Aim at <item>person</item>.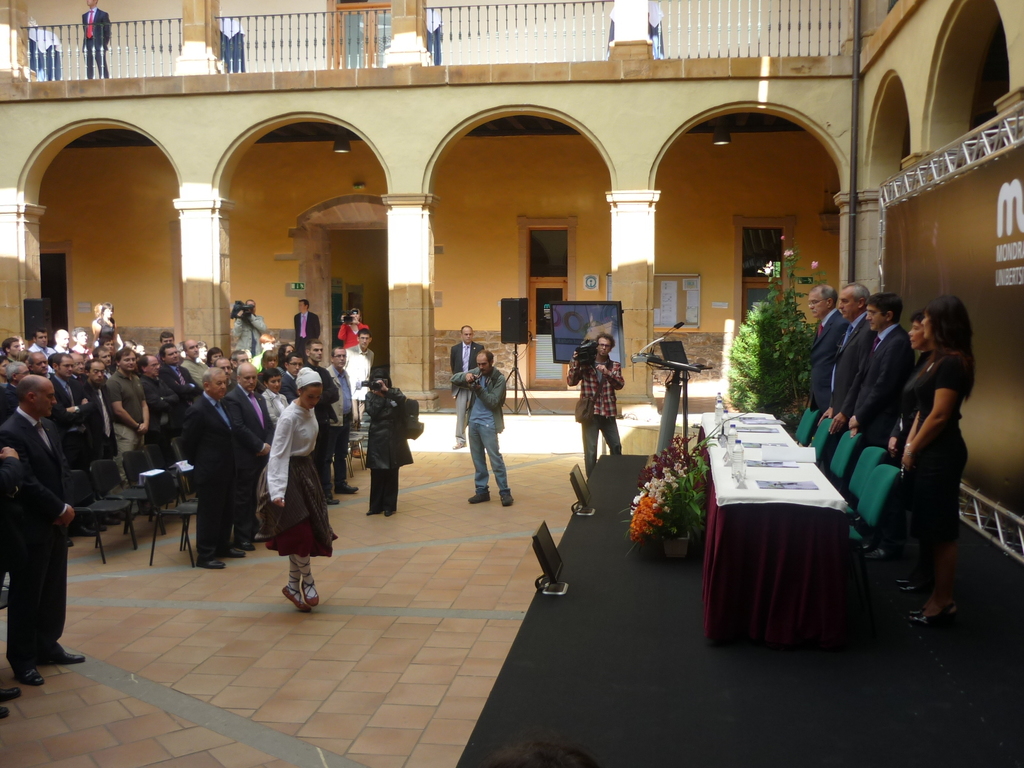
Aimed at x1=94, y1=305, x2=119, y2=338.
